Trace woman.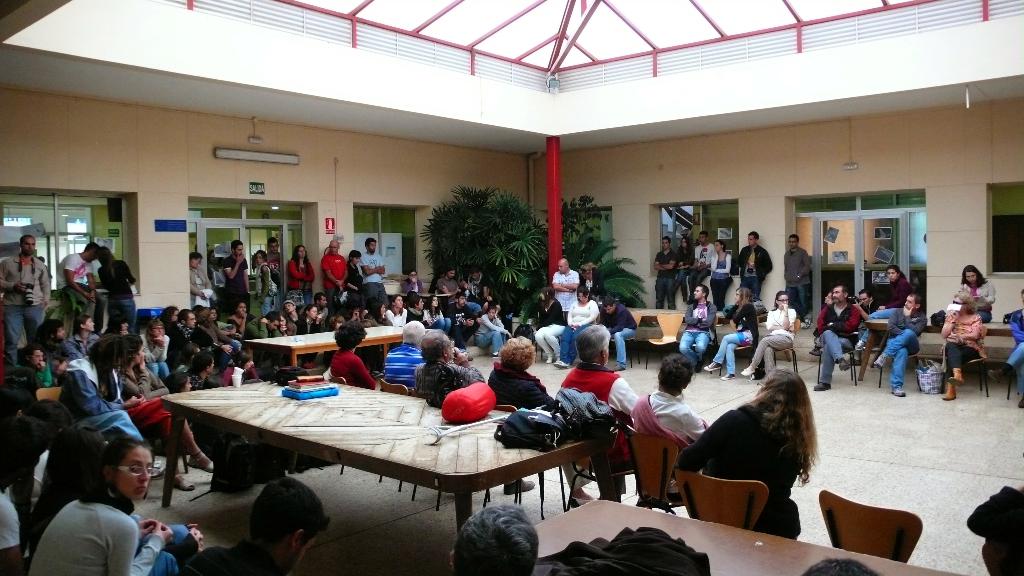
Traced to 188,251,211,308.
